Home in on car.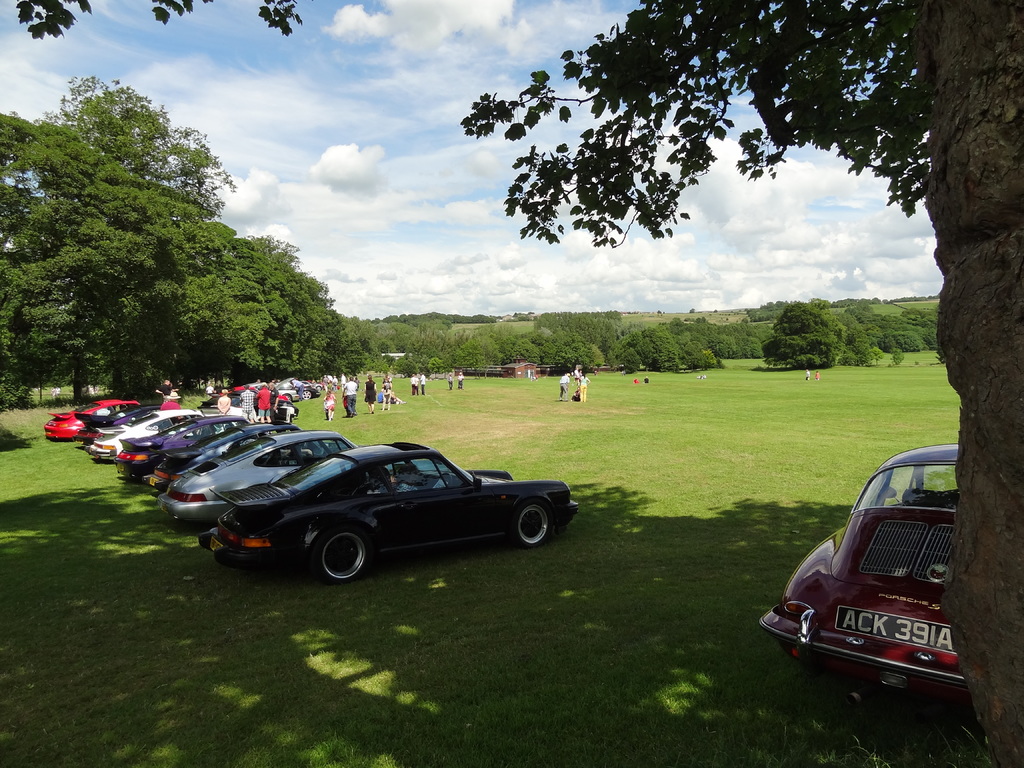
Homed in at 198/390/297/417.
